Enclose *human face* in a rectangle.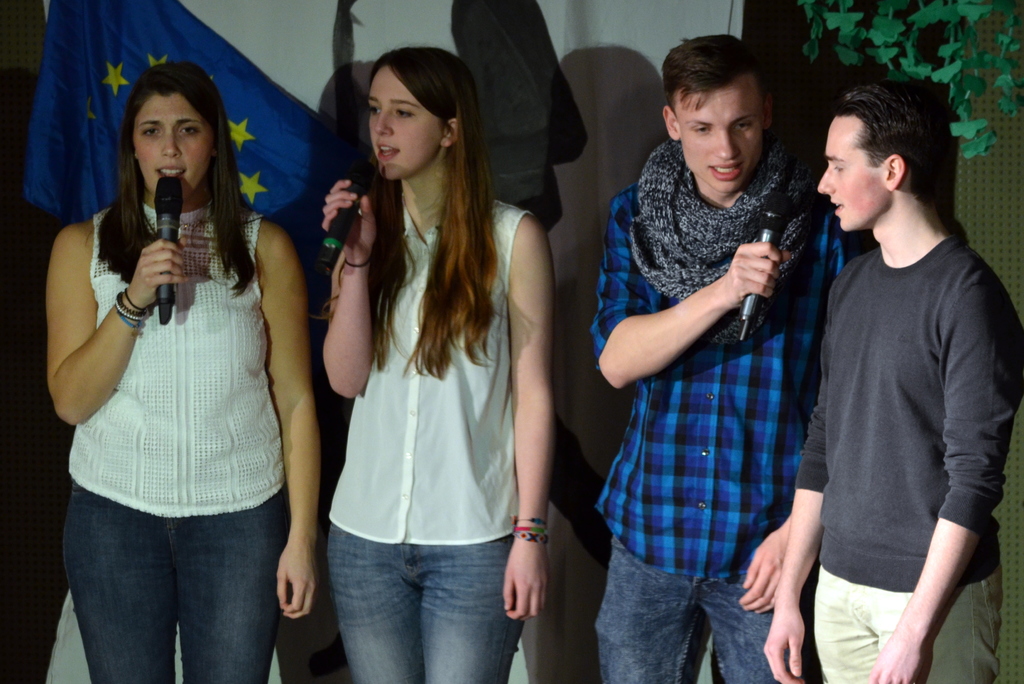
x1=813, y1=119, x2=897, y2=233.
